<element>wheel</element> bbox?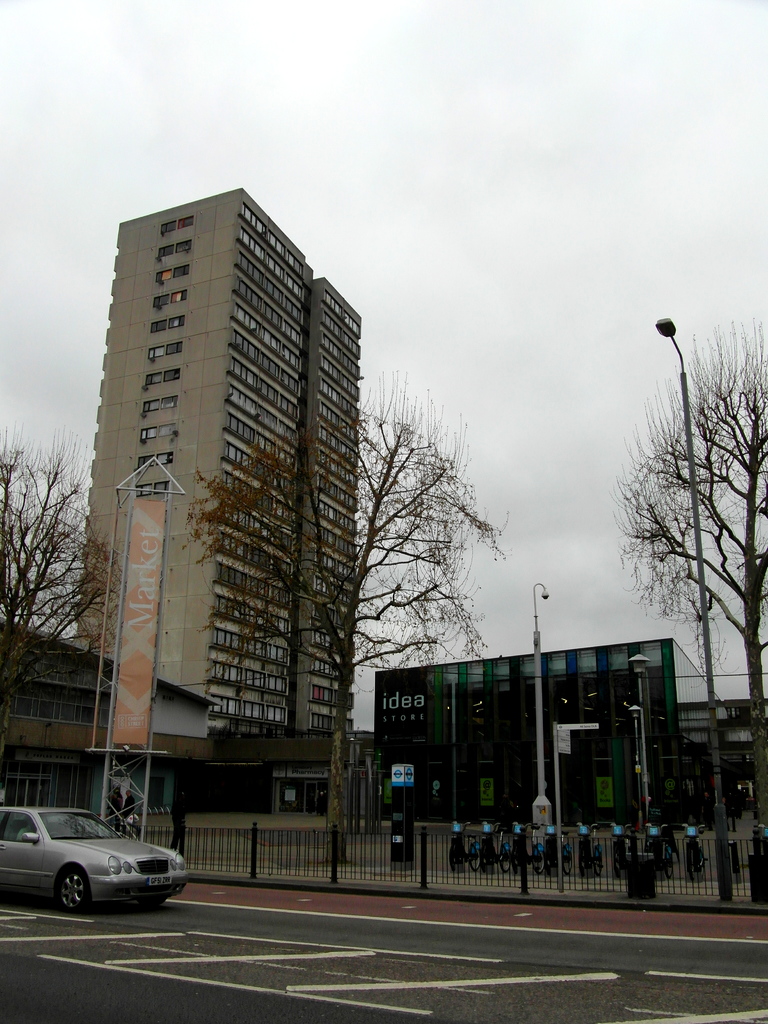
Rect(472, 836, 484, 870)
